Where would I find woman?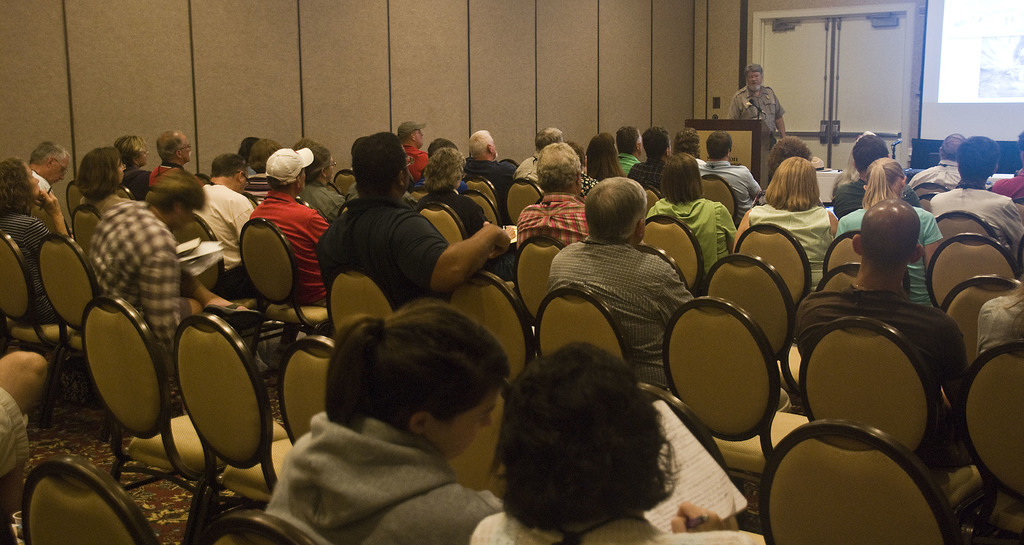
At region(588, 132, 629, 186).
